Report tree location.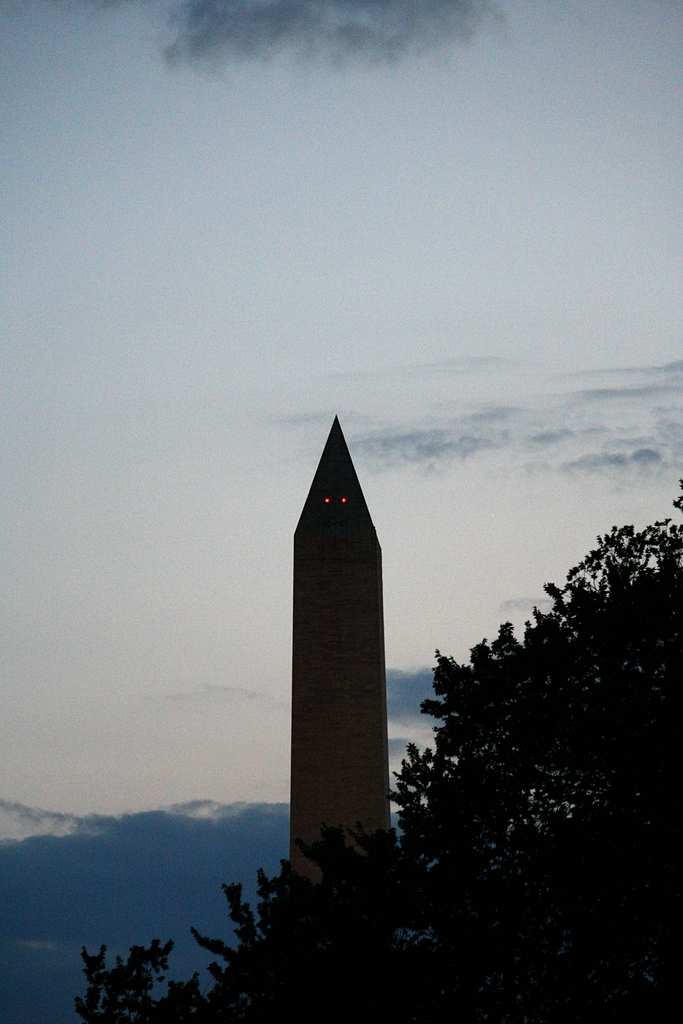
Report: 66/941/213/1023.
